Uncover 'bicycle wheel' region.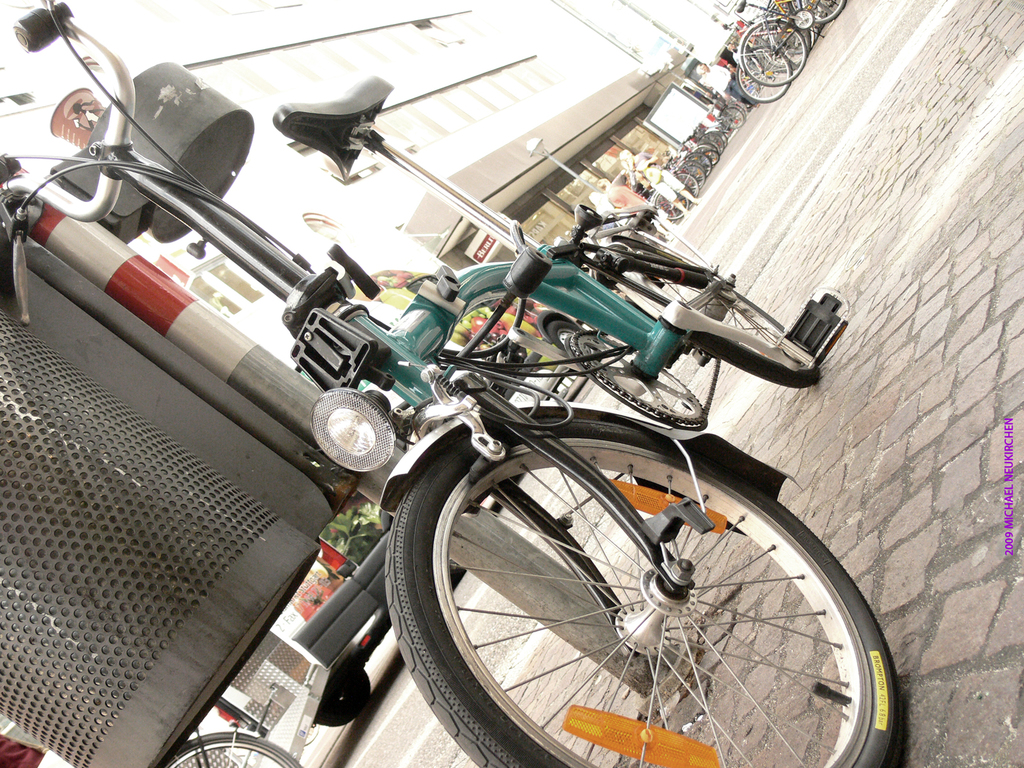
Uncovered: 388/437/901/767.
